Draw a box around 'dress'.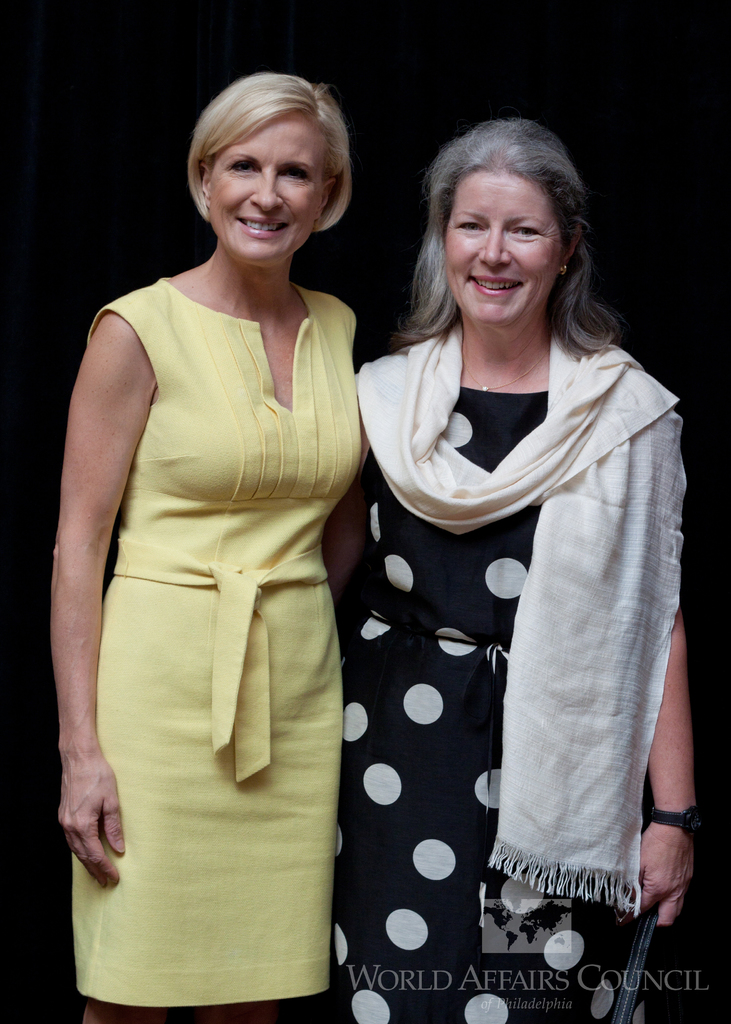
(x1=329, y1=386, x2=657, y2=1023).
